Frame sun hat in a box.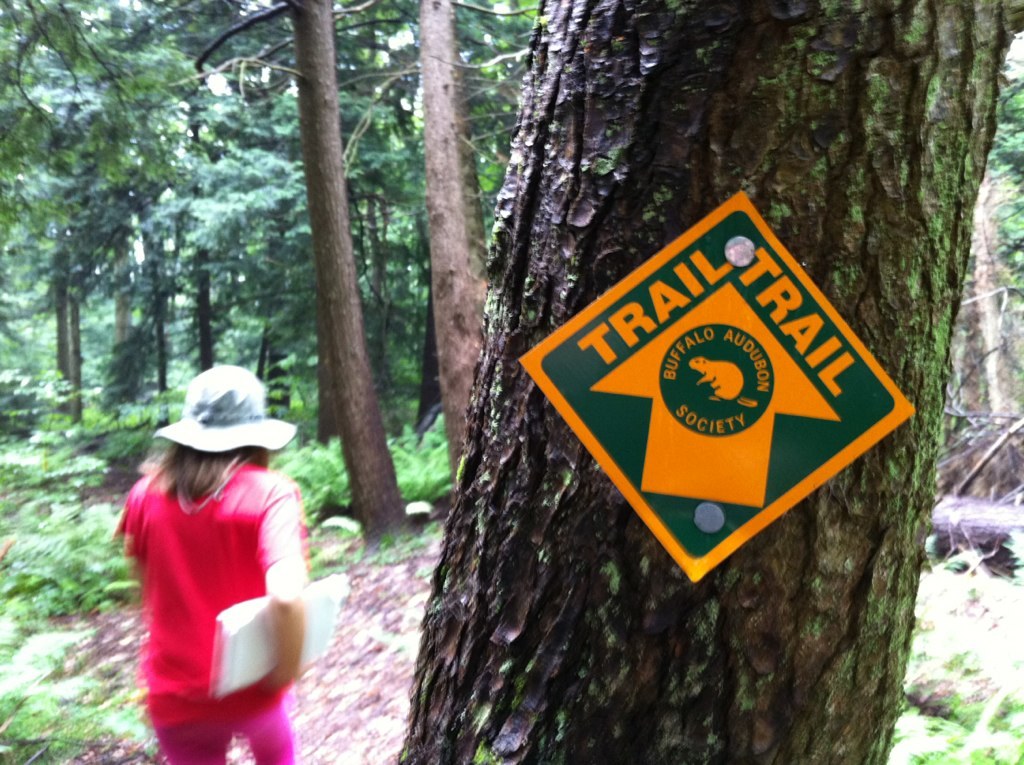
l=151, t=361, r=297, b=454.
